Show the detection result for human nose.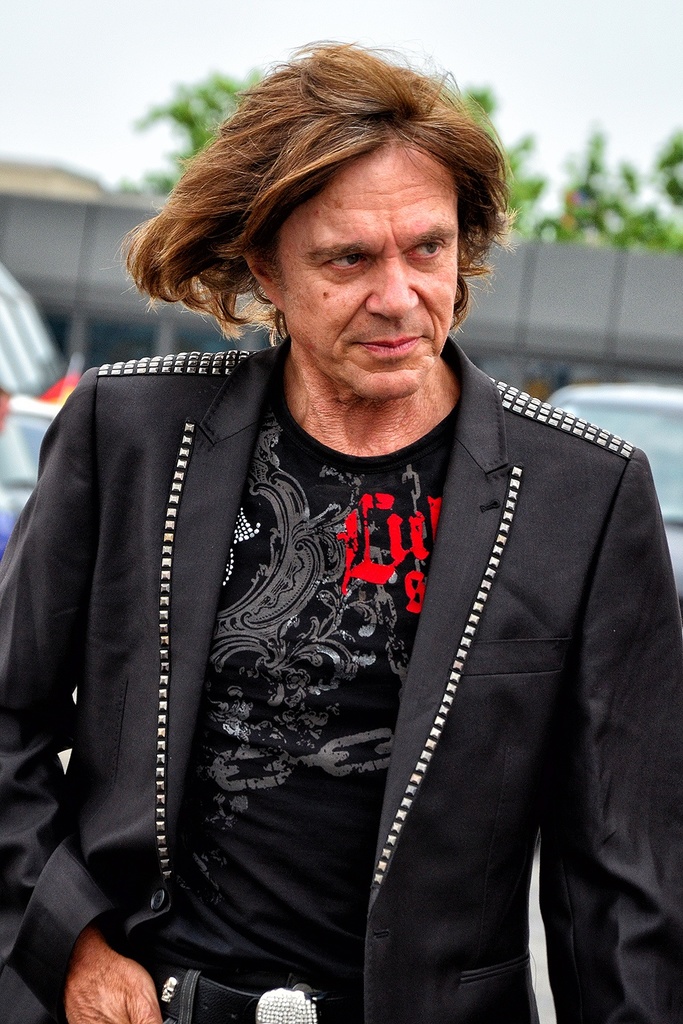
box(367, 254, 418, 317).
